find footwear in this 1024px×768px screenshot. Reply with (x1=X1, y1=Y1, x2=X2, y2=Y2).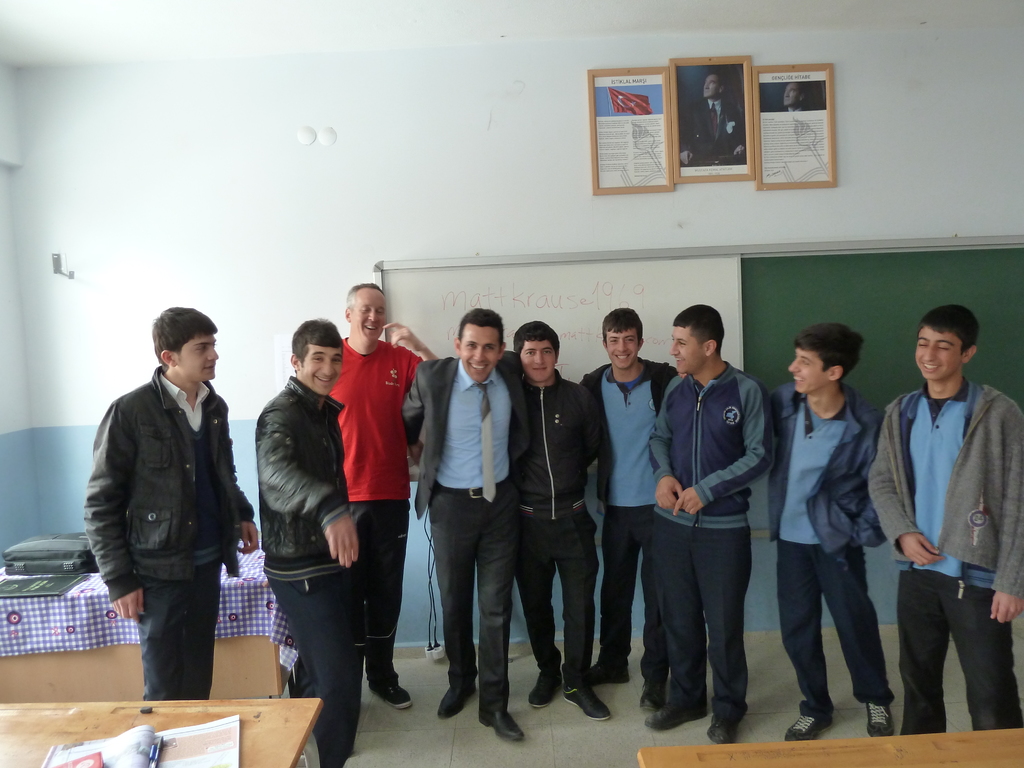
(x1=366, y1=679, x2=412, y2=709).
